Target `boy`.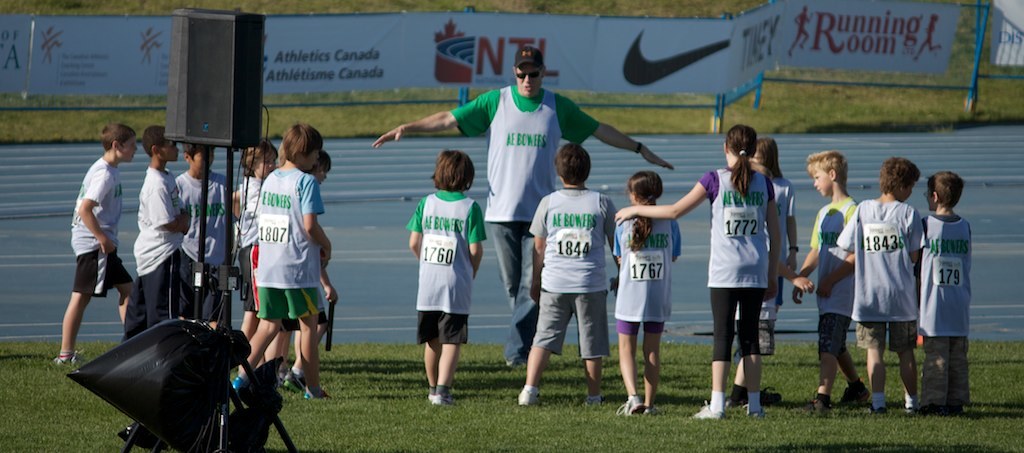
Target region: [x1=833, y1=159, x2=926, y2=410].
